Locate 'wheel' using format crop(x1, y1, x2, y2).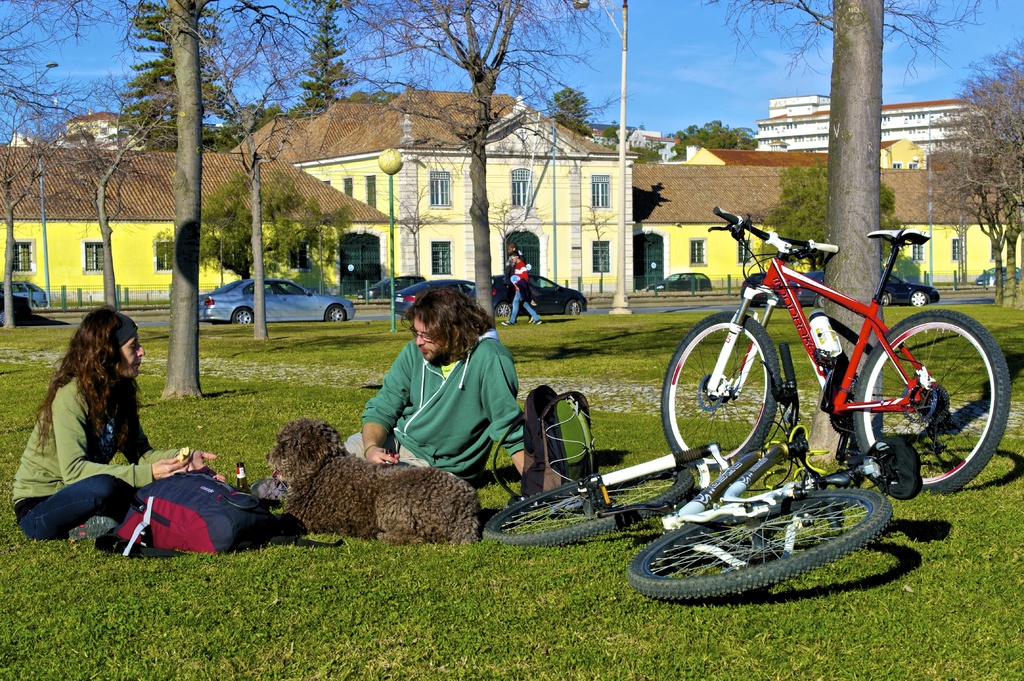
crop(232, 308, 257, 324).
